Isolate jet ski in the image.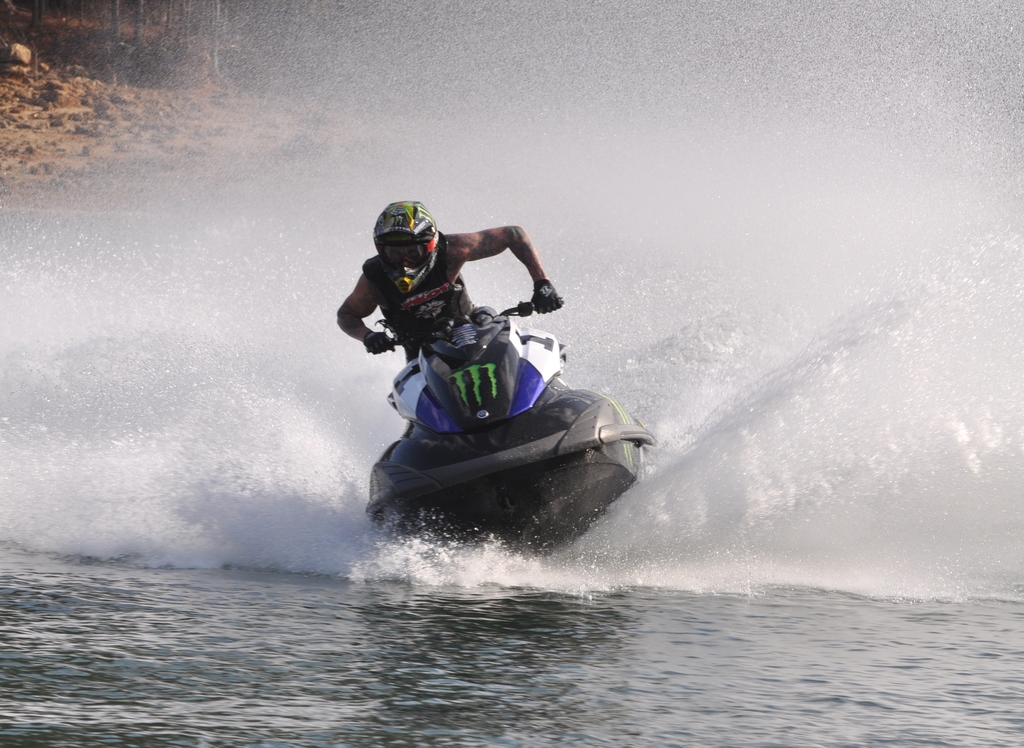
Isolated region: box=[356, 297, 655, 562].
